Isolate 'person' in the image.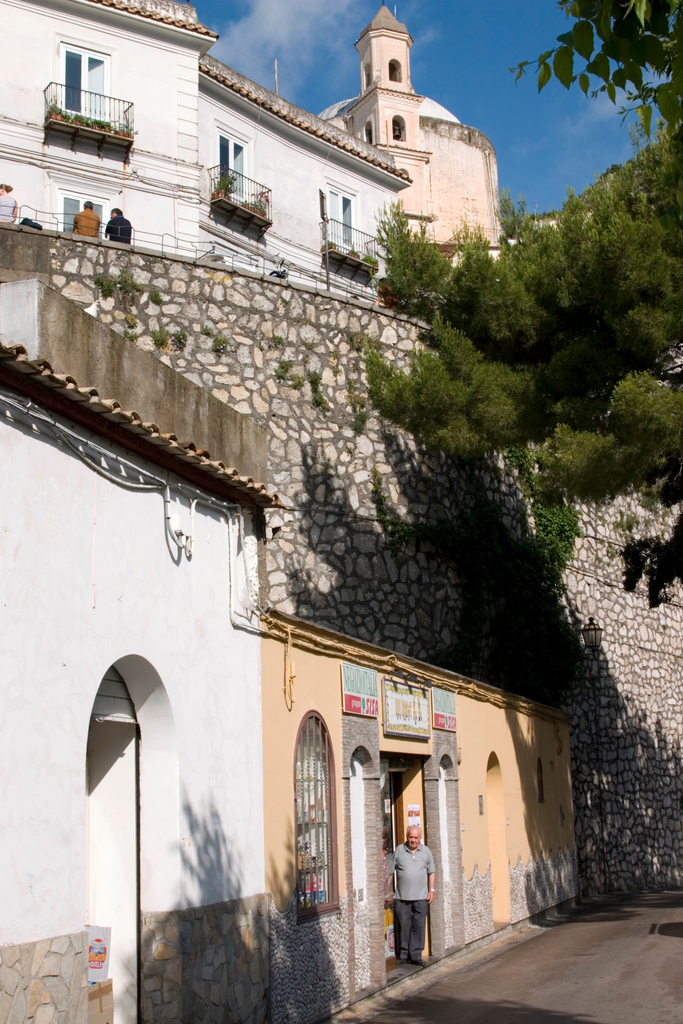
Isolated region: 0,182,19,225.
